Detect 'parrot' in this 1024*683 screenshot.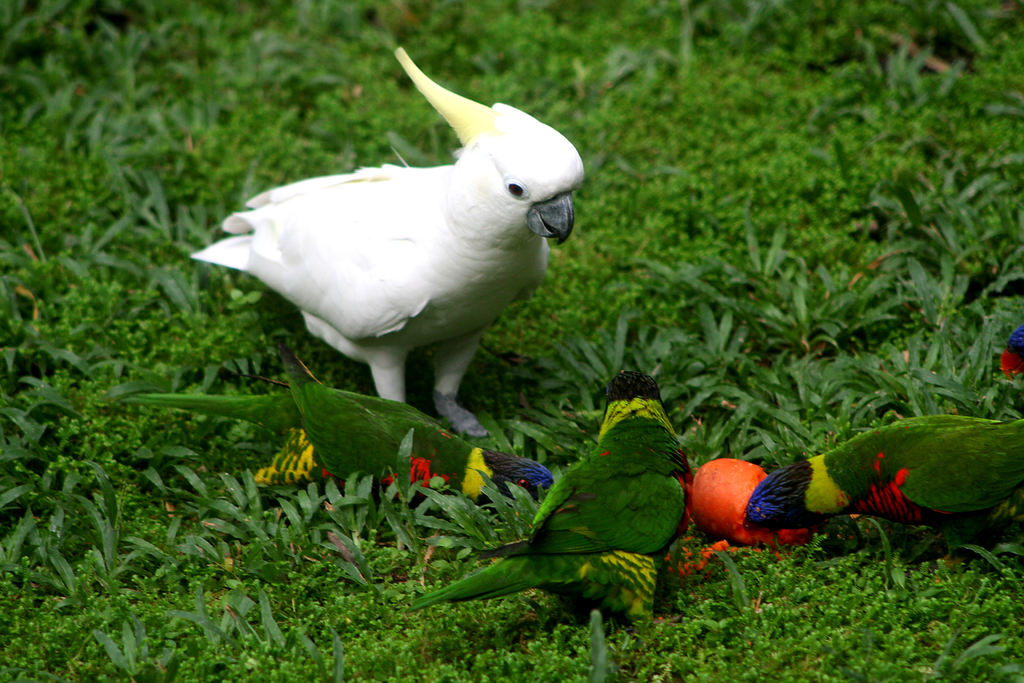
Detection: <region>126, 341, 556, 488</region>.
